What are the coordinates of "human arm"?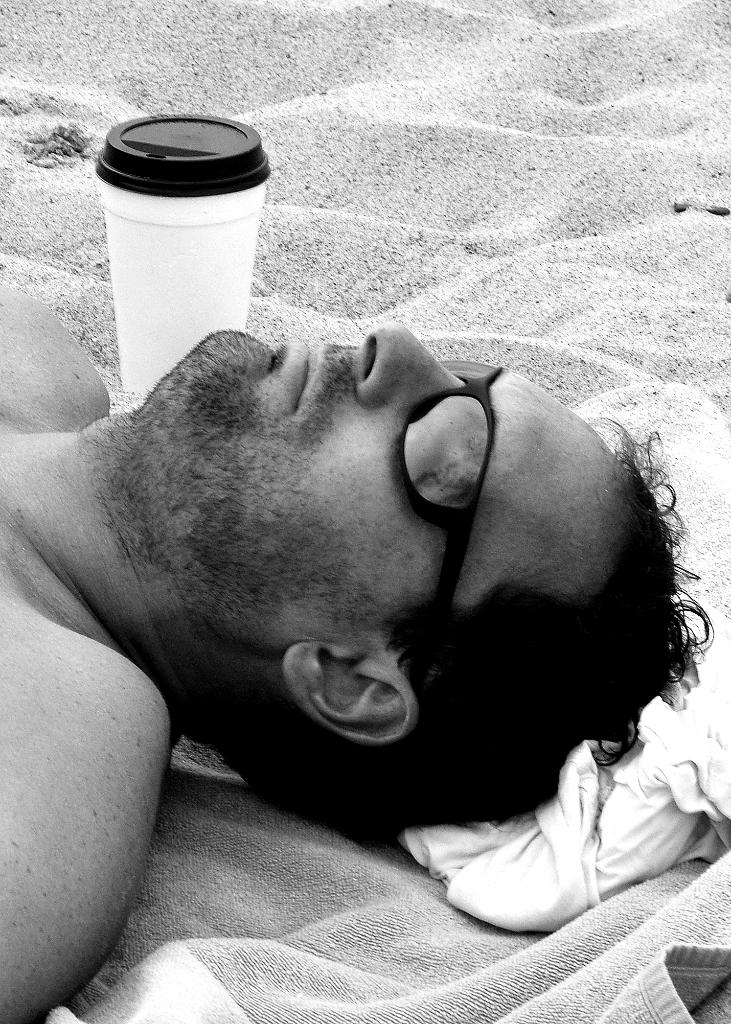
box(0, 290, 113, 421).
